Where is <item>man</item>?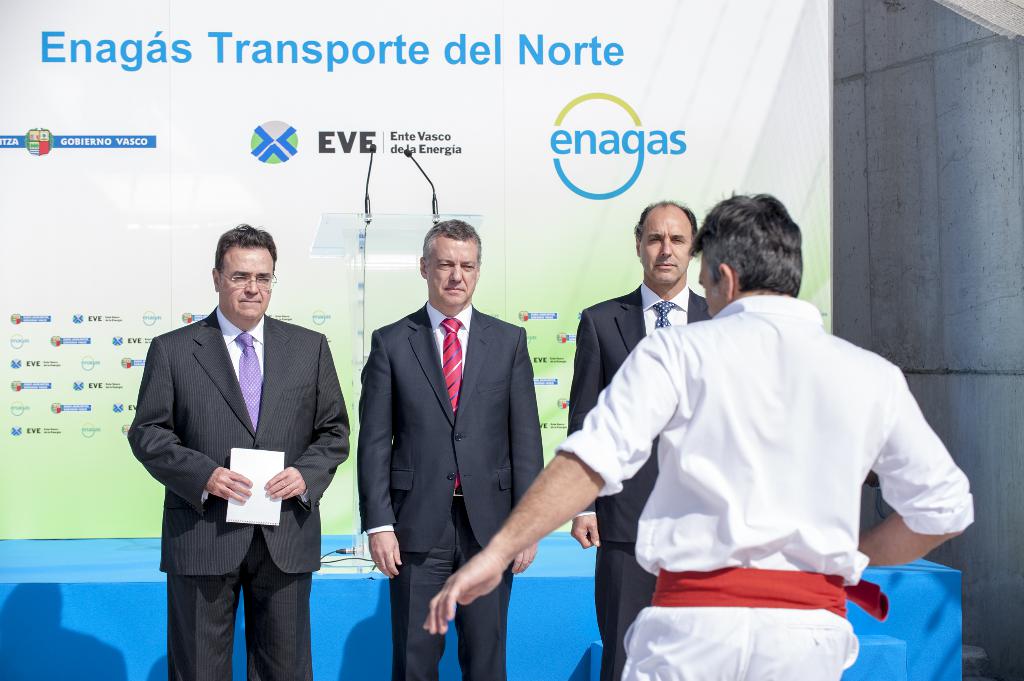
(x1=359, y1=220, x2=545, y2=680).
